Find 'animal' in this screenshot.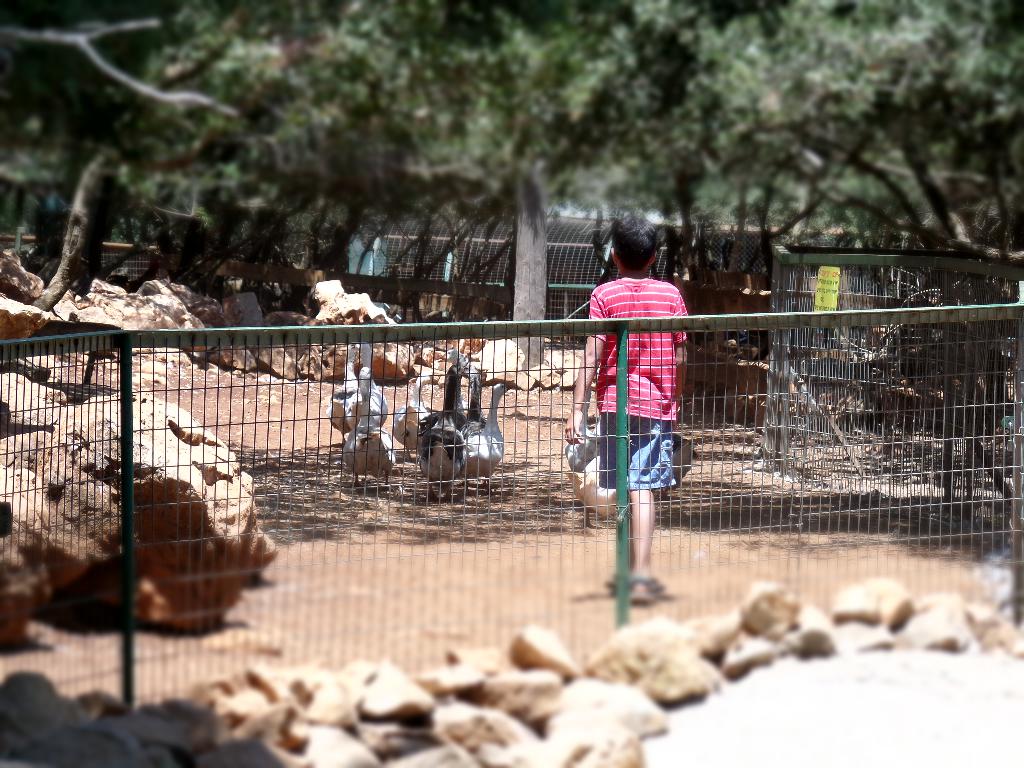
The bounding box for 'animal' is <bbox>388, 367, 435, 460</bbox>.
